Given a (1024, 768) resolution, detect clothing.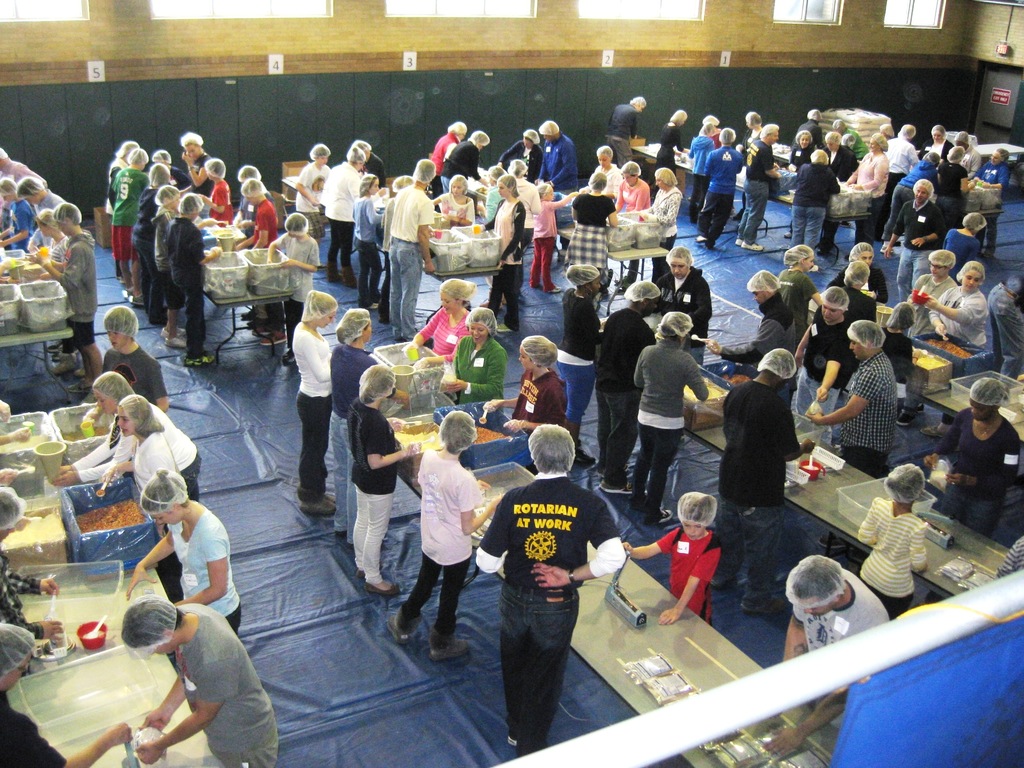
bbox=[636, 348, 710, 517].
